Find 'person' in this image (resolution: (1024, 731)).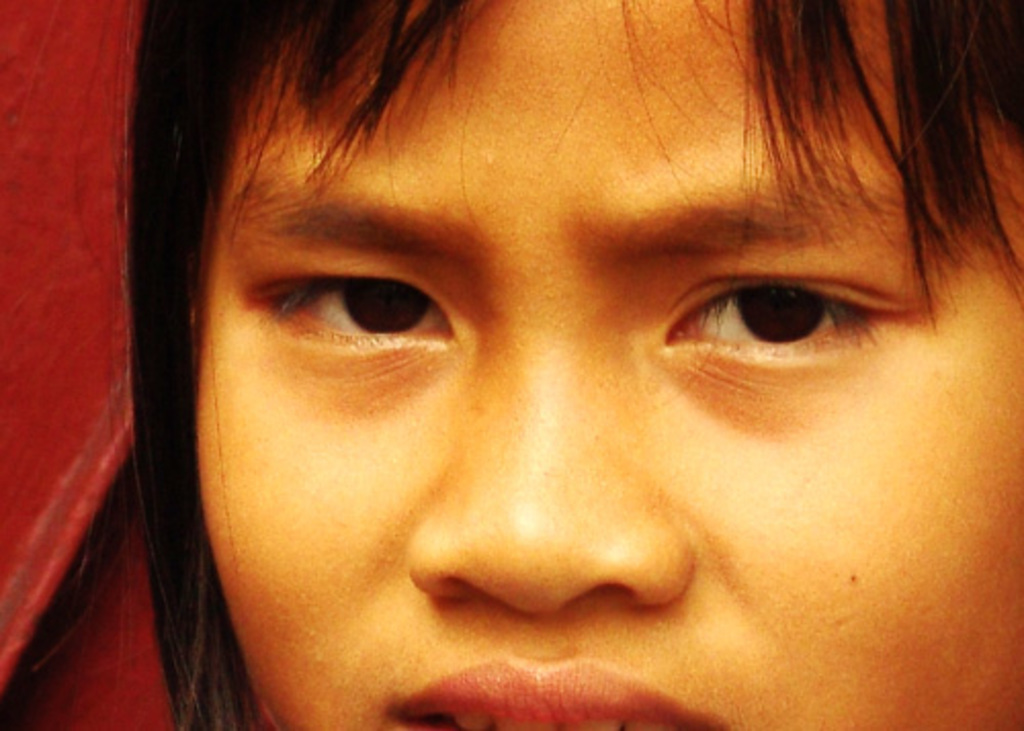
[98,0,1022,729].
